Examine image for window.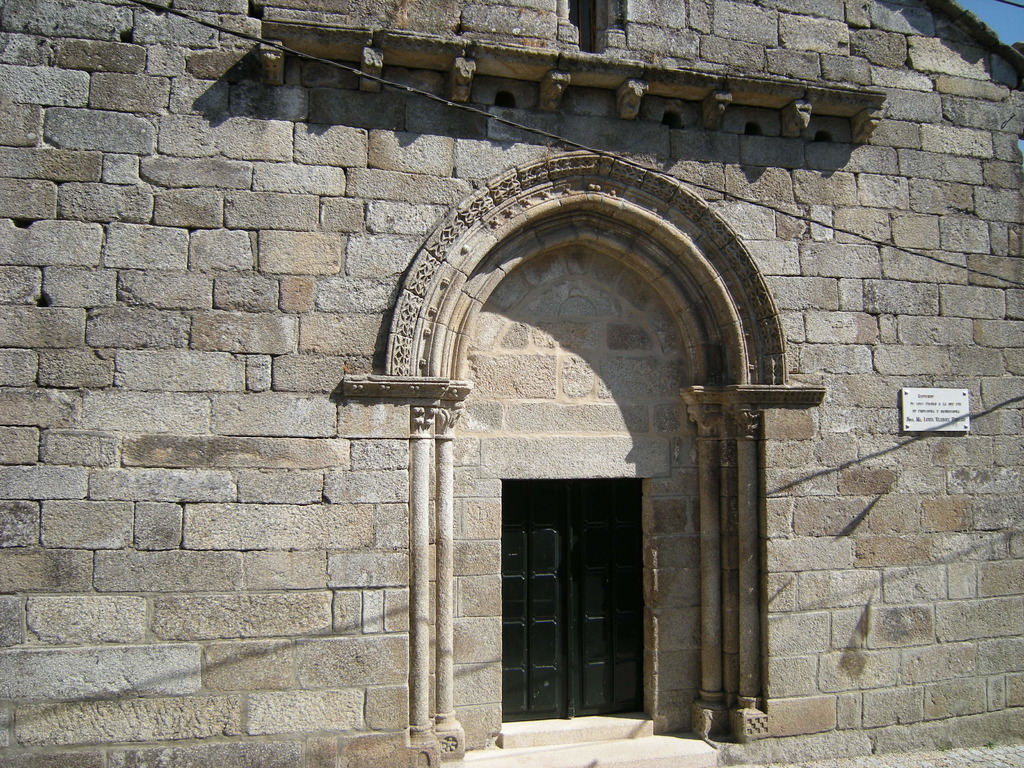
Examination result: detection(485, 467, 653, 675).
